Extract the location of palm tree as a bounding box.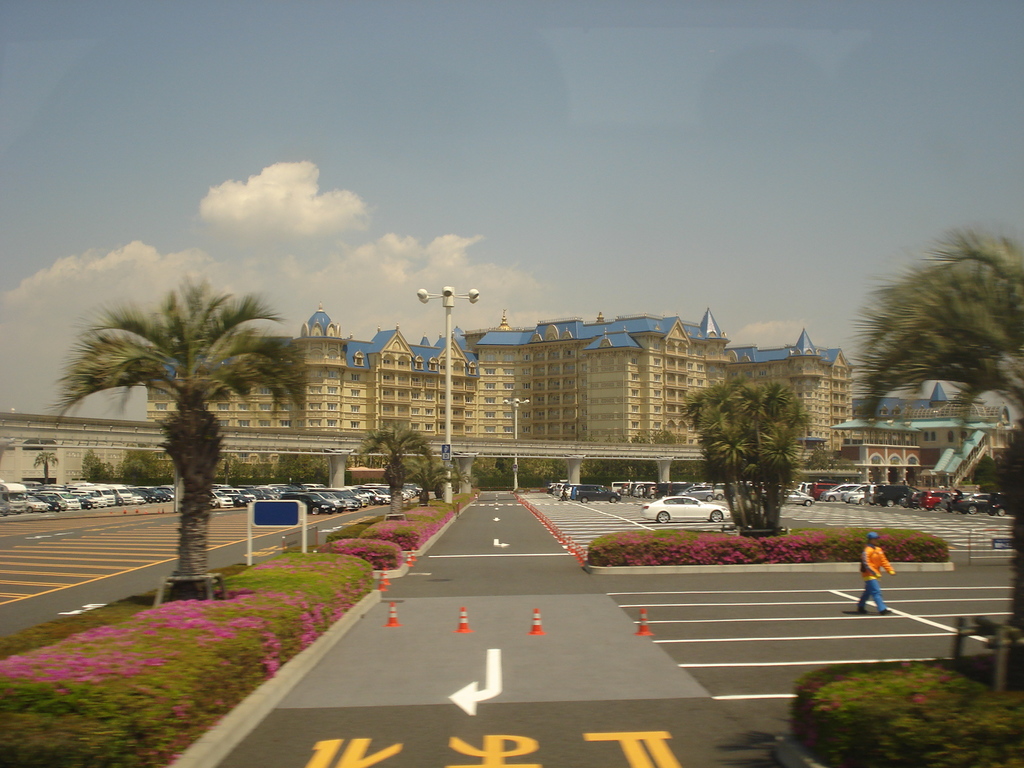
bbox(868, 240, 1021, 623).
